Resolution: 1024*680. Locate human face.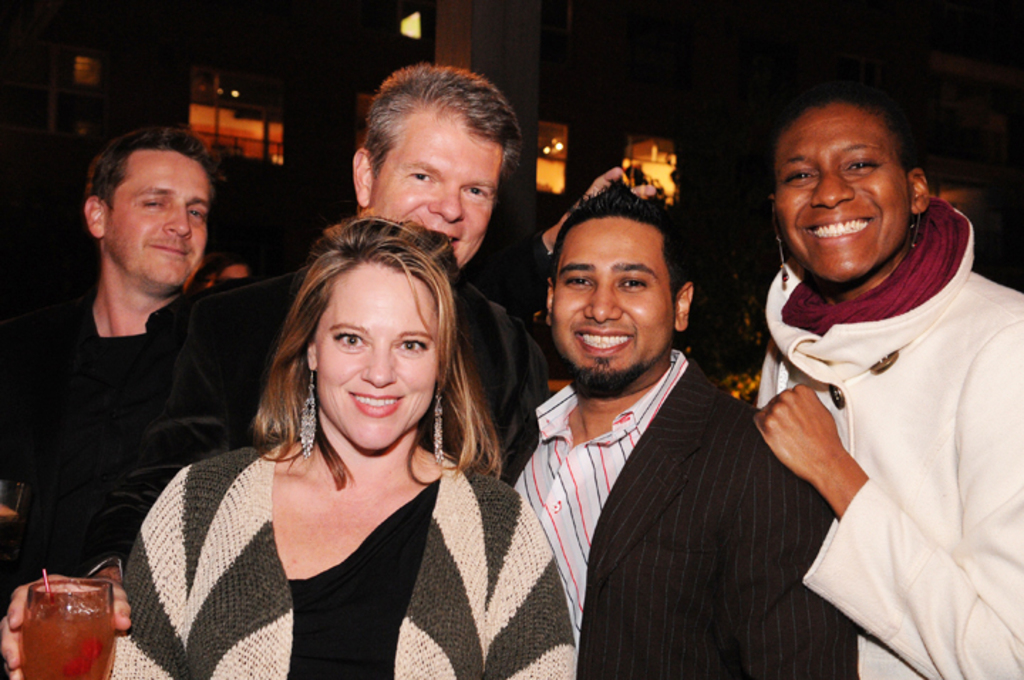
x1=552, y1=212, x2=678, y2=377.
